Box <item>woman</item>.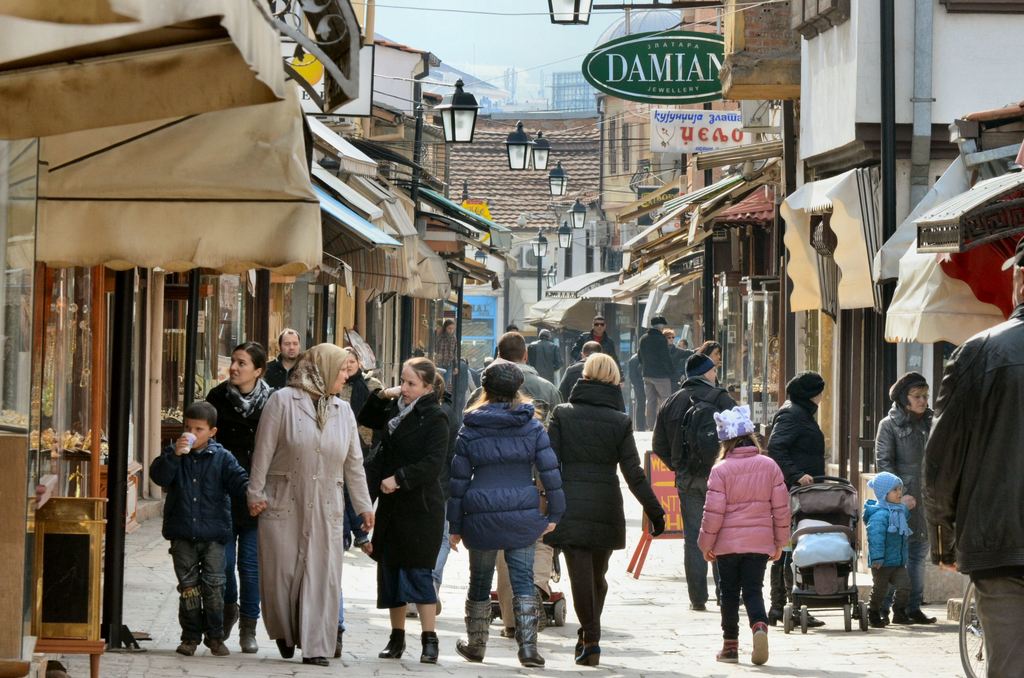
{"left": 765, "top": 373, "right": 834, "bottom": 622}.
